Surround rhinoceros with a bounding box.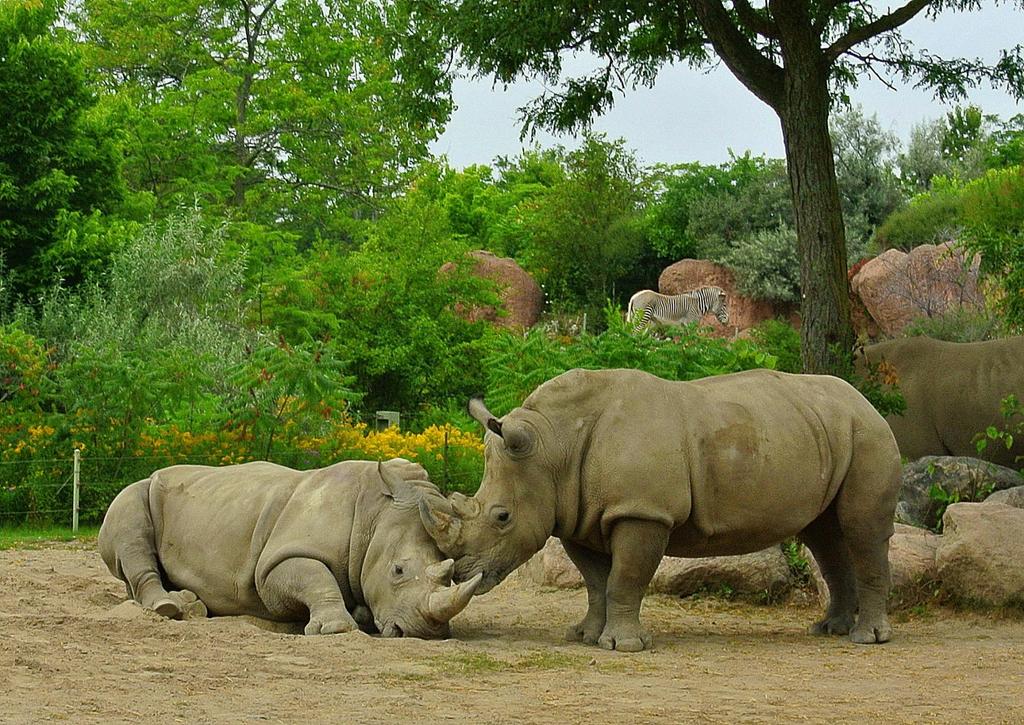
box=[422, 358, 902, 651].
